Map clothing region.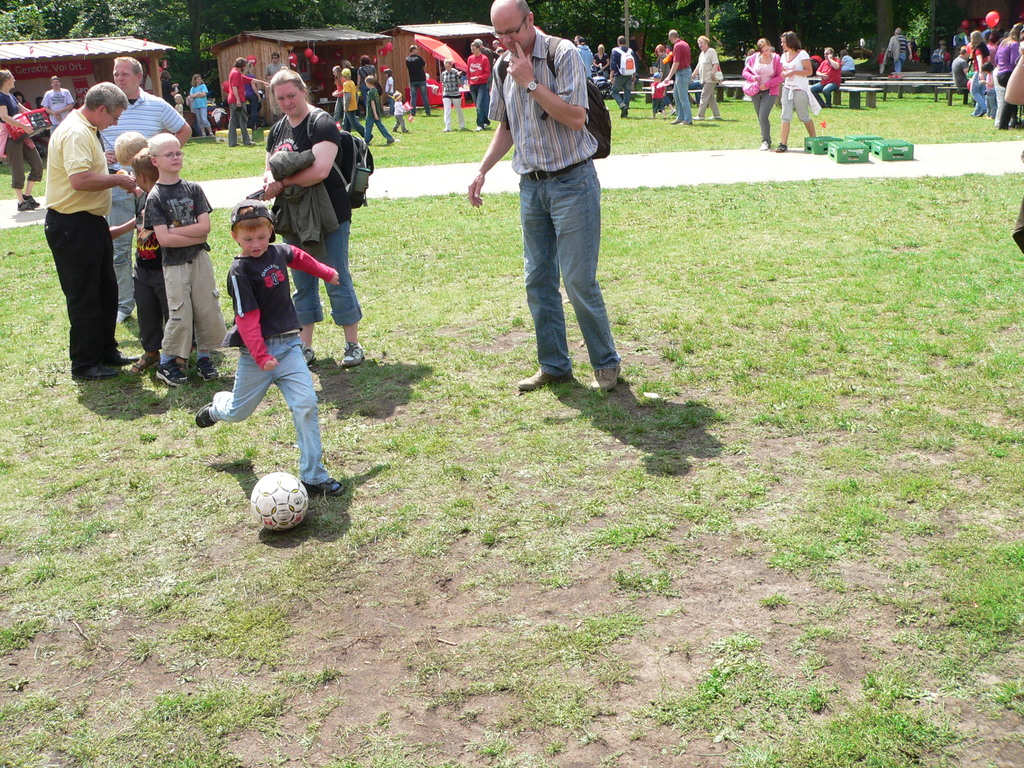
Mapped to [973, 41, 989, 116].
